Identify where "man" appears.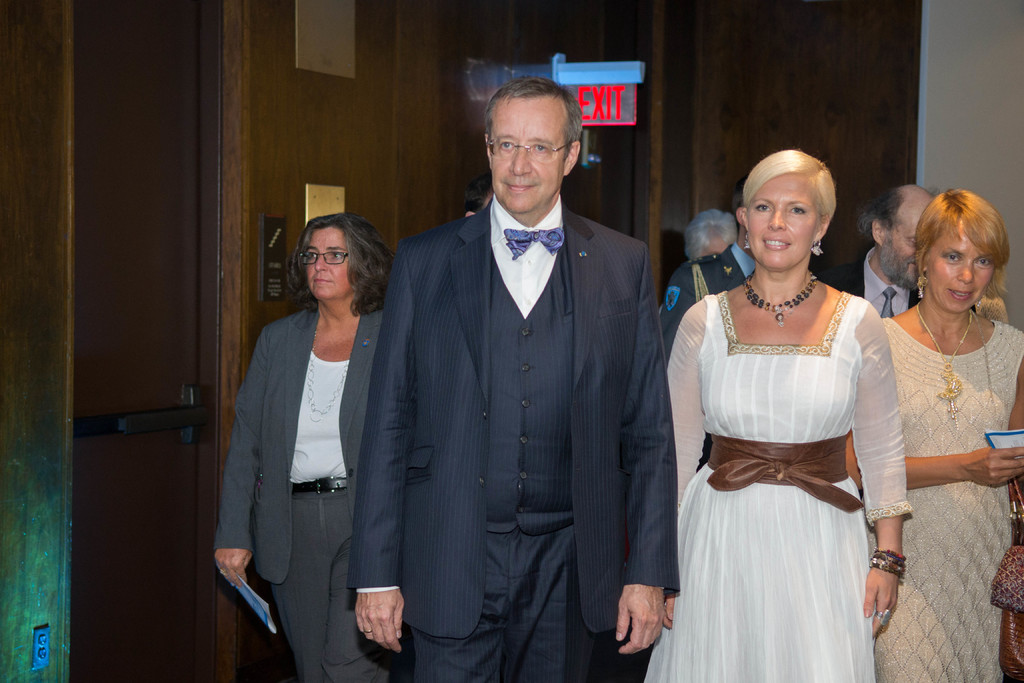
Appears at {"x1": 828, "y1": 189, "x2": 922, "y2": 327}.
